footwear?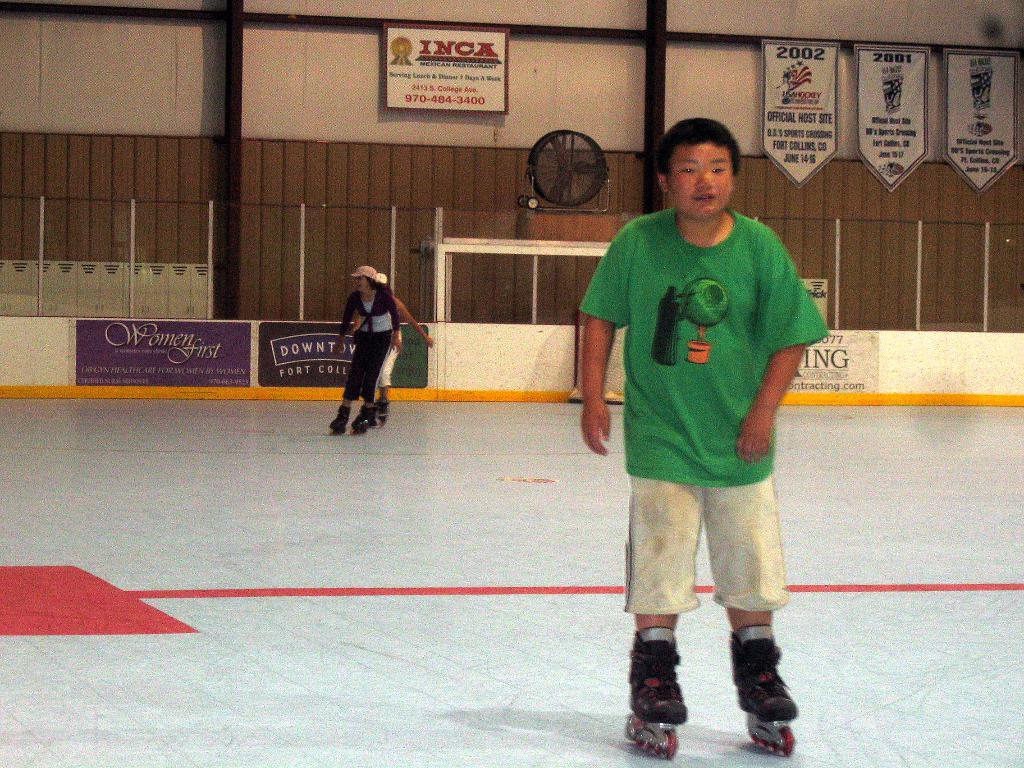
372, 397, 389, 417
